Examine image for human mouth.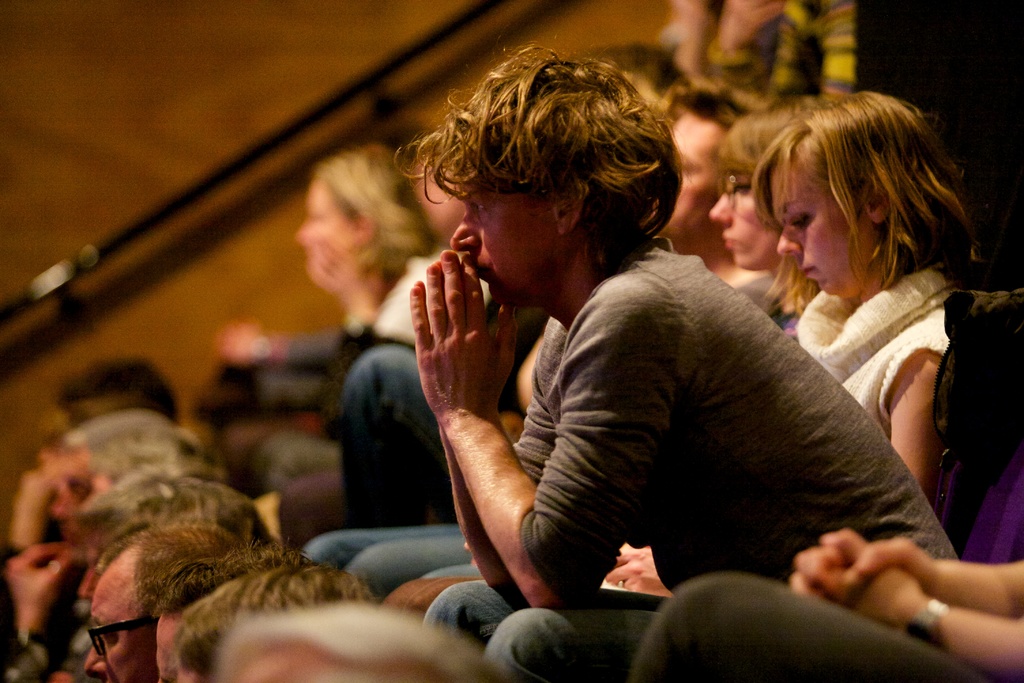
Examination result: {"left": 723, "top": 230, "right": 738, "bottom": 251}.
